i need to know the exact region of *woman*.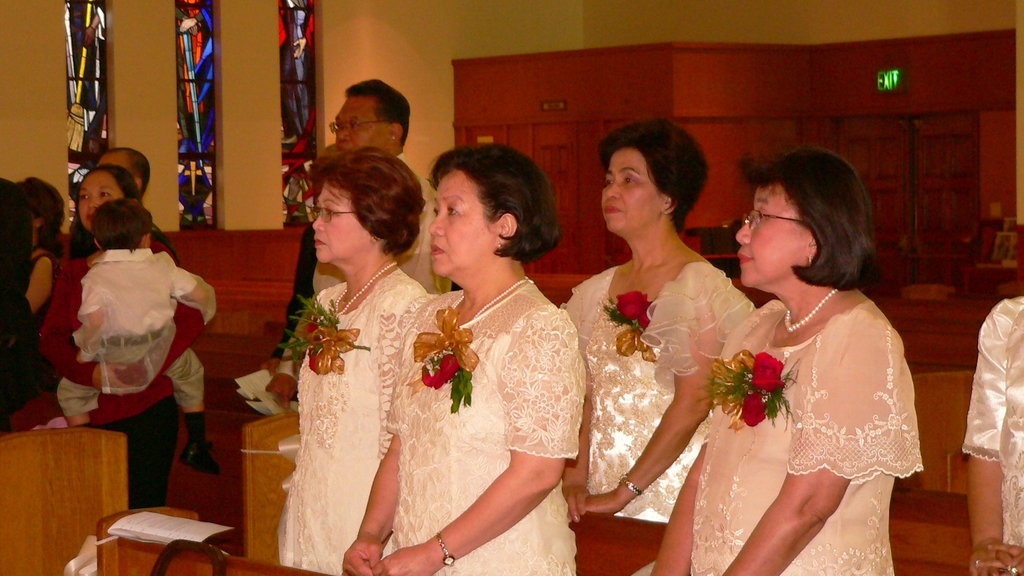
Region: <box>336,141,580,575</box>.
